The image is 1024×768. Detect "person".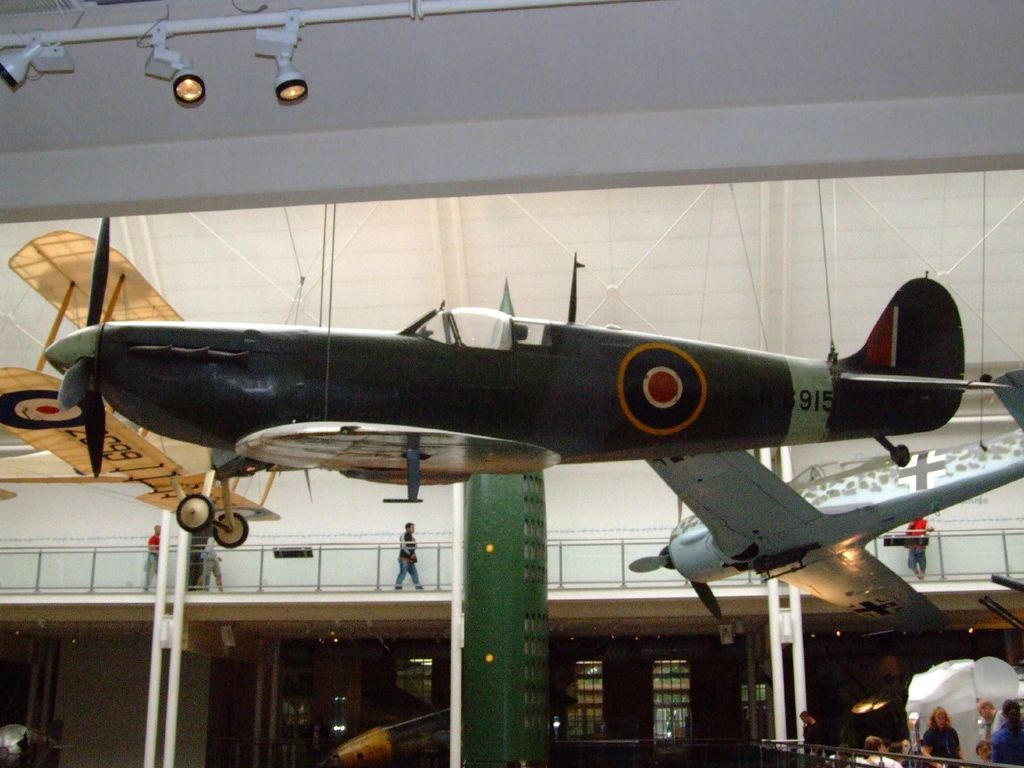
Detection: {"x1": 974, "y1": 691, "x2": 1001, "y2": 732}.
